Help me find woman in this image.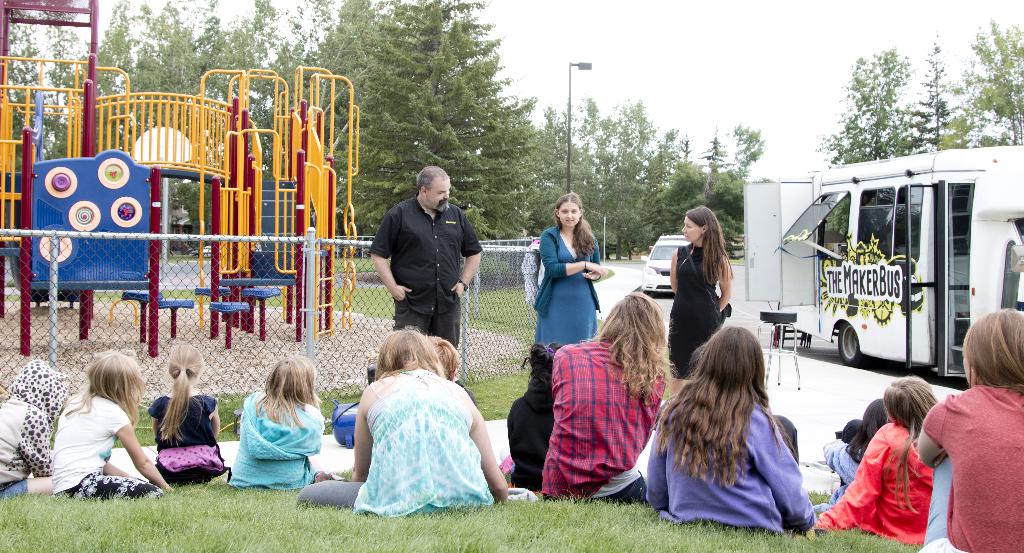
Found it: 522 191 608 353.
